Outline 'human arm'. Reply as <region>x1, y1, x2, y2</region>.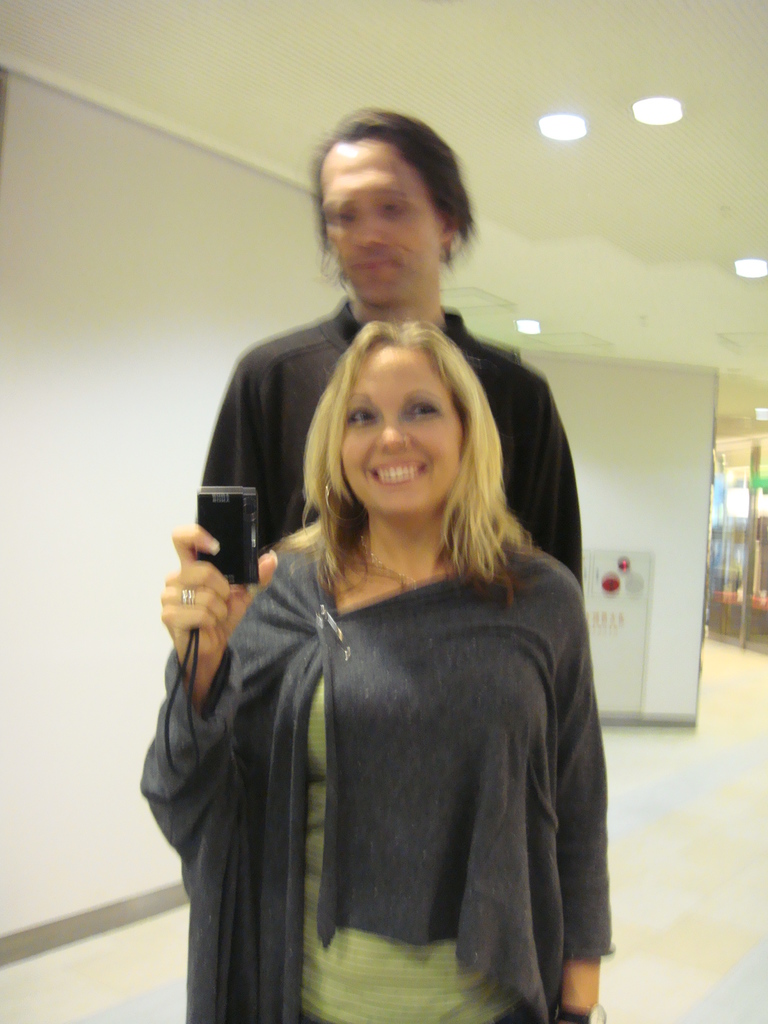
<region>154, 484, 265, 815</region>.
